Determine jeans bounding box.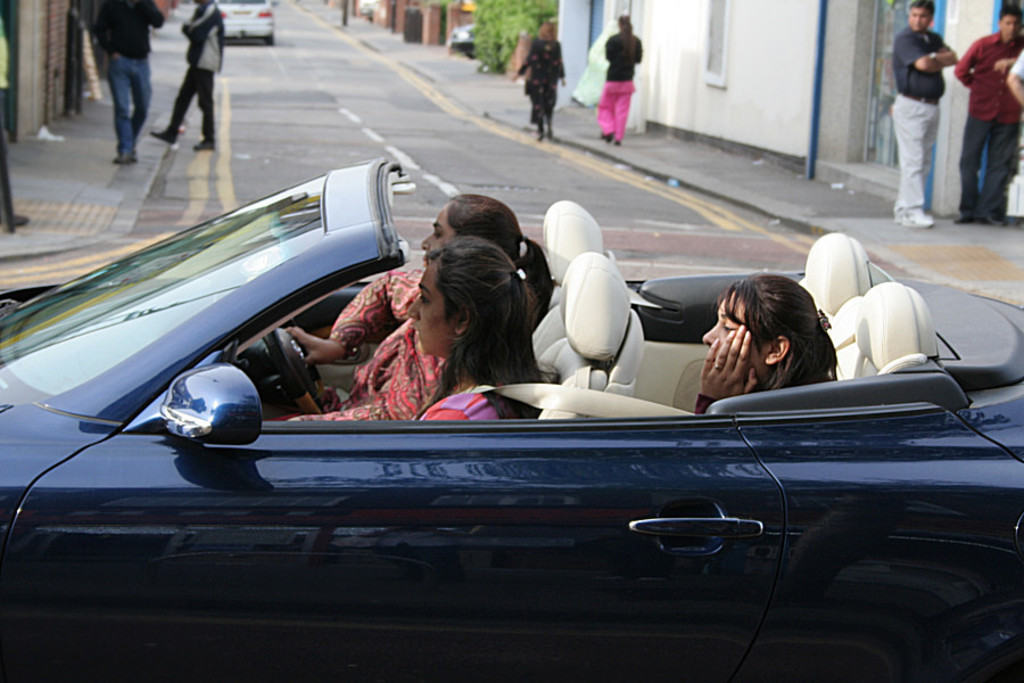
Determined: detection(167, 66, 214, 140).
